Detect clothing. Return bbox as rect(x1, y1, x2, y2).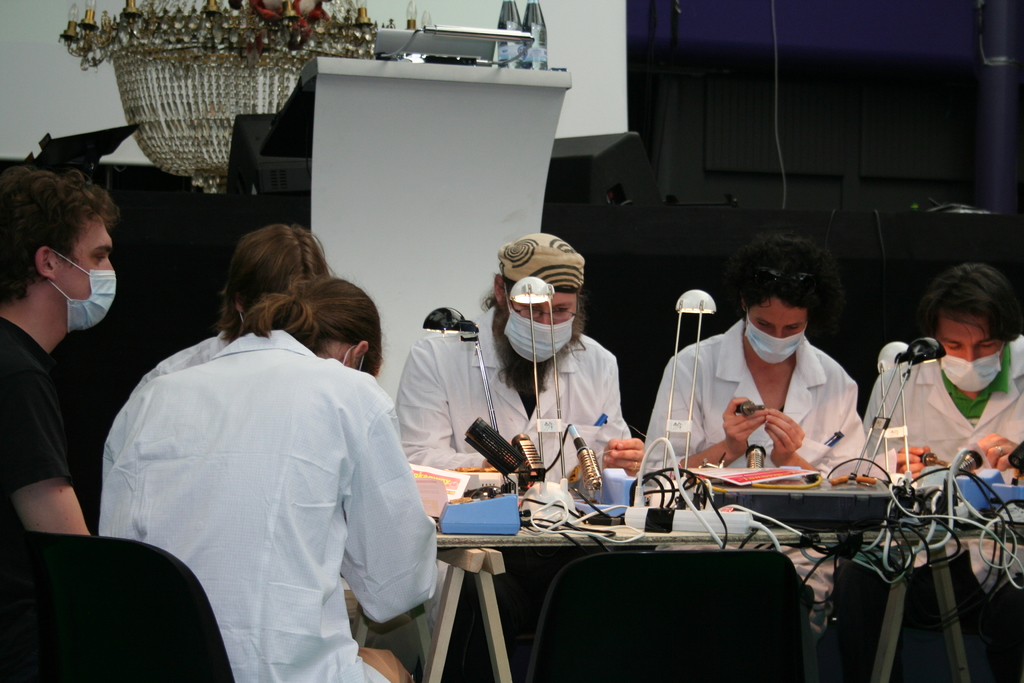
rect(141, 328, 224, 388).
